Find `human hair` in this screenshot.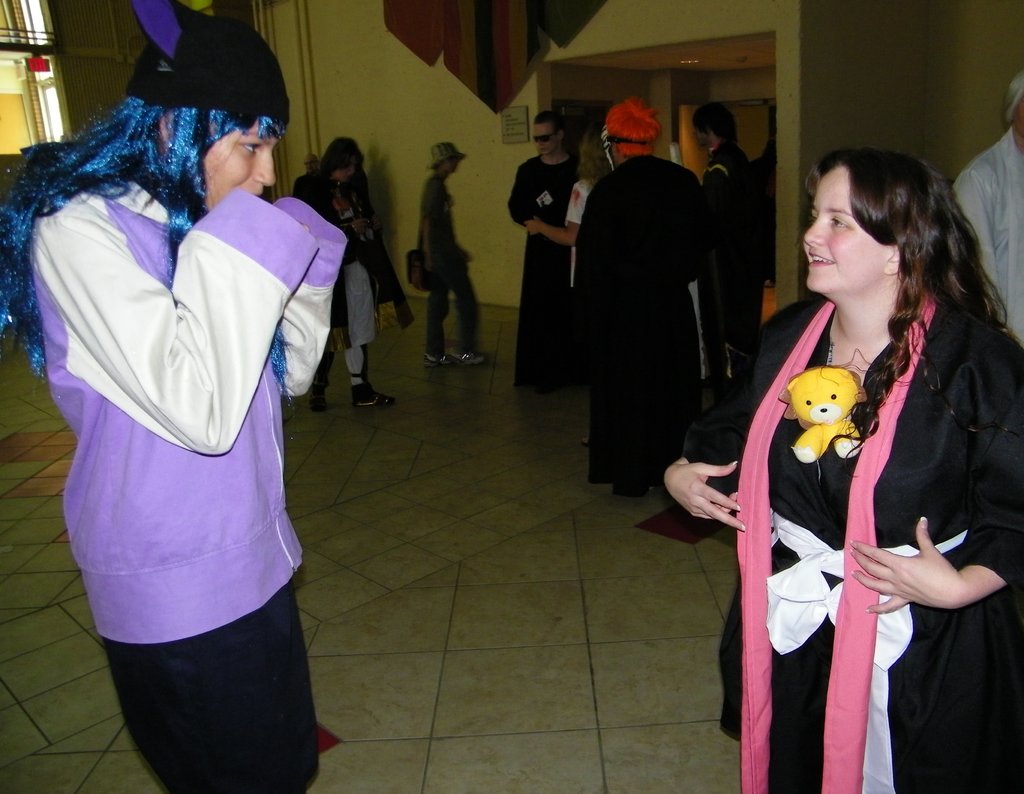
The bounding box for `human hair` is <bbox>532, 111, 566, 138</bbox>.
